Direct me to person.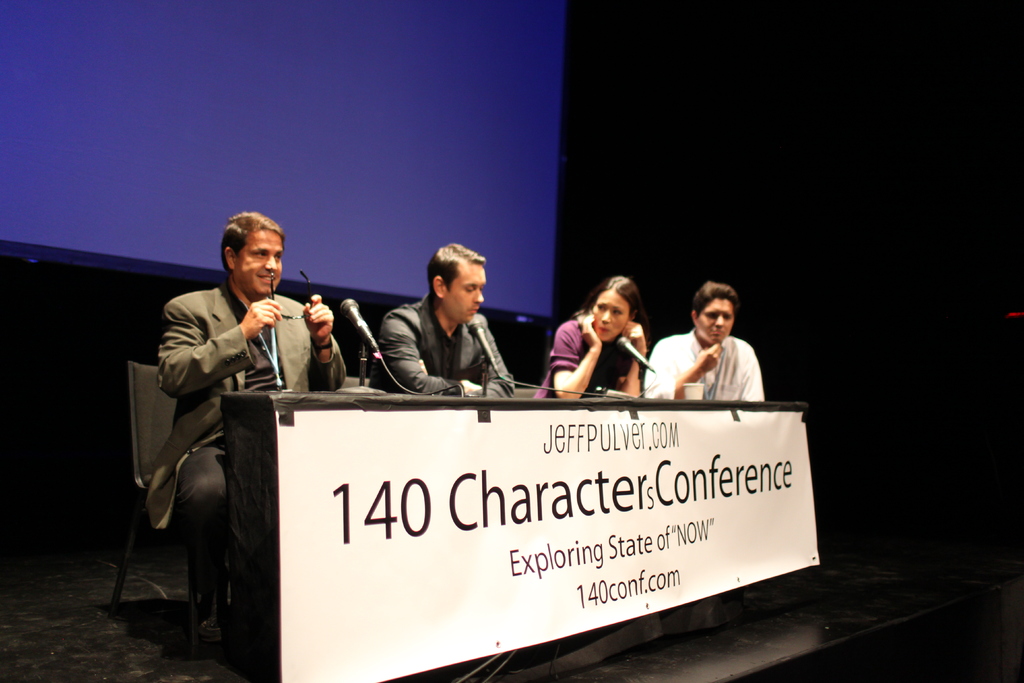
Direction: detection(645, 282, 771, 401).
